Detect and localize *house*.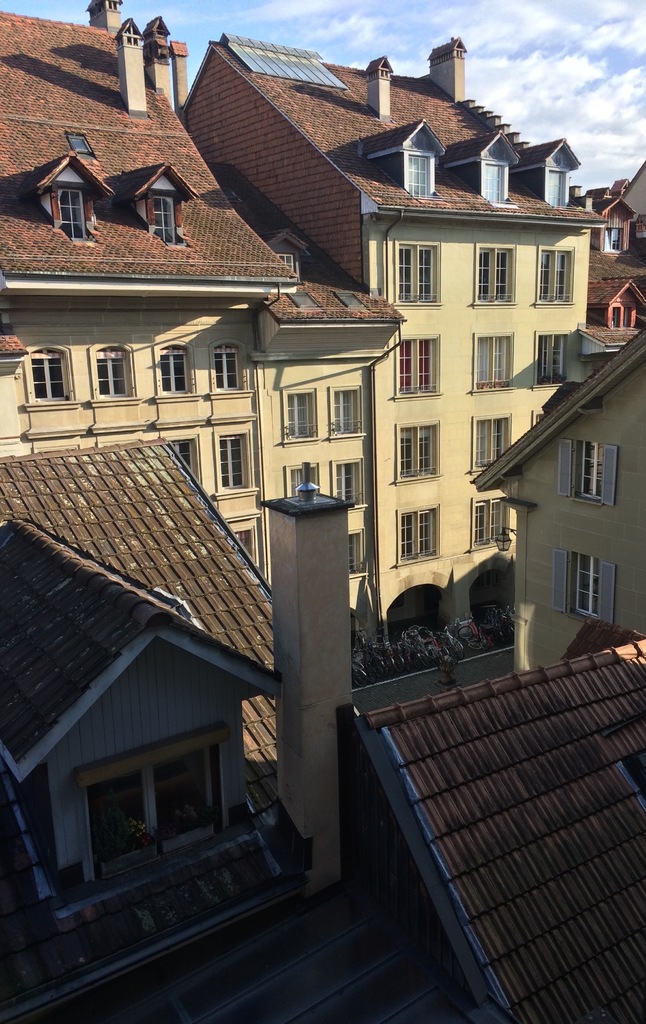
Localized at <region>477, 330, 643, 660</region>.
